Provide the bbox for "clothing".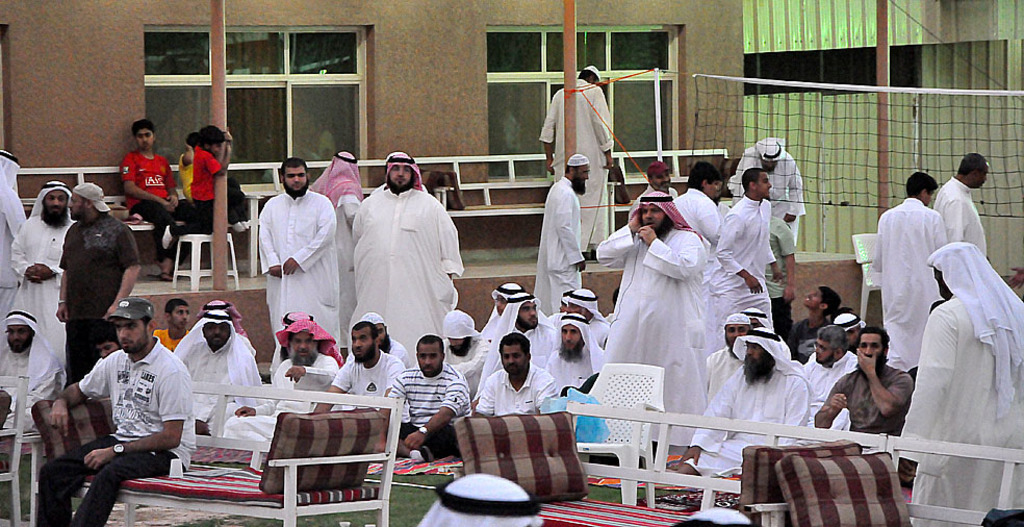
pyautogui.locateOnScreen(3, 205, 80, 369).
